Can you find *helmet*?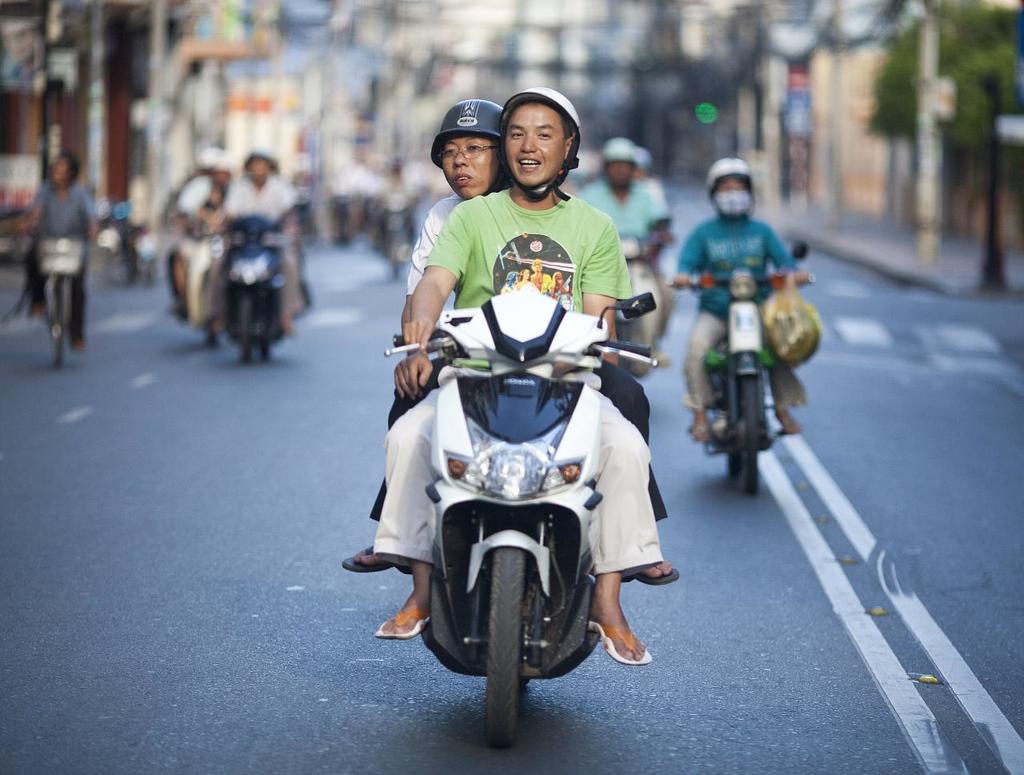
Yes, bounding box: box(487, 90, 592, 197).
